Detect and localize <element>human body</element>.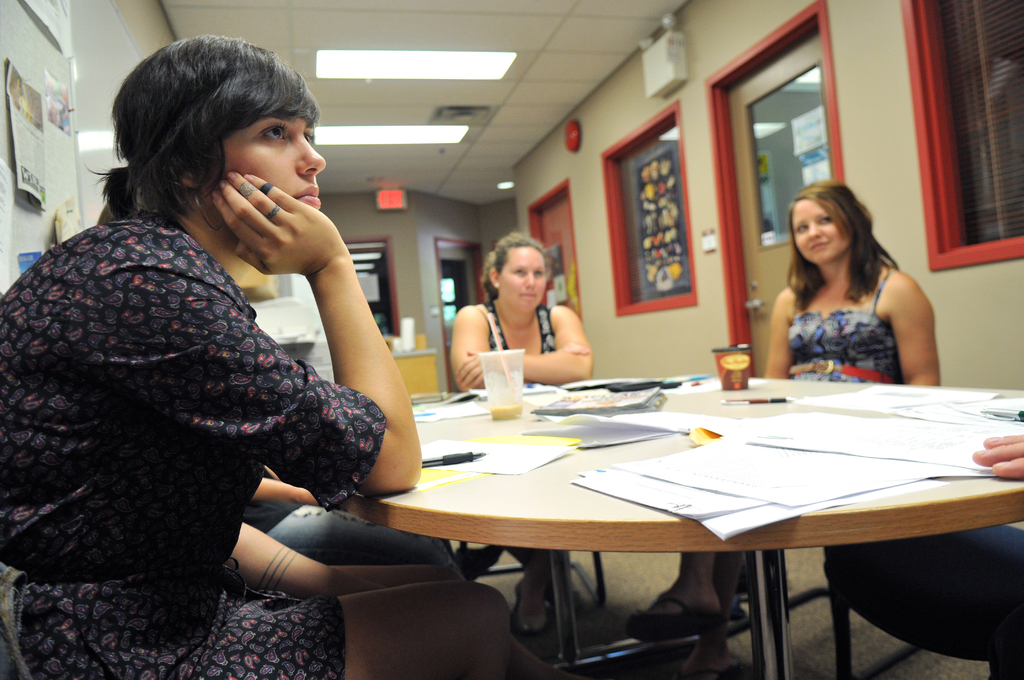
Localized at (6,28,412,651).
